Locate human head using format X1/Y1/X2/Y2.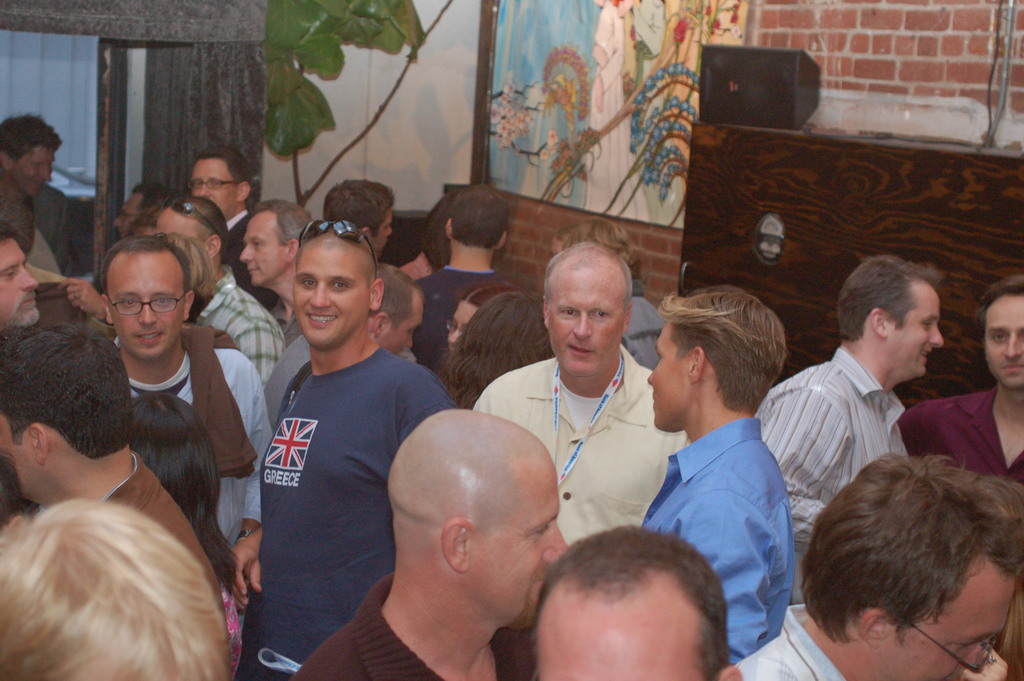
836/256/947/380.
